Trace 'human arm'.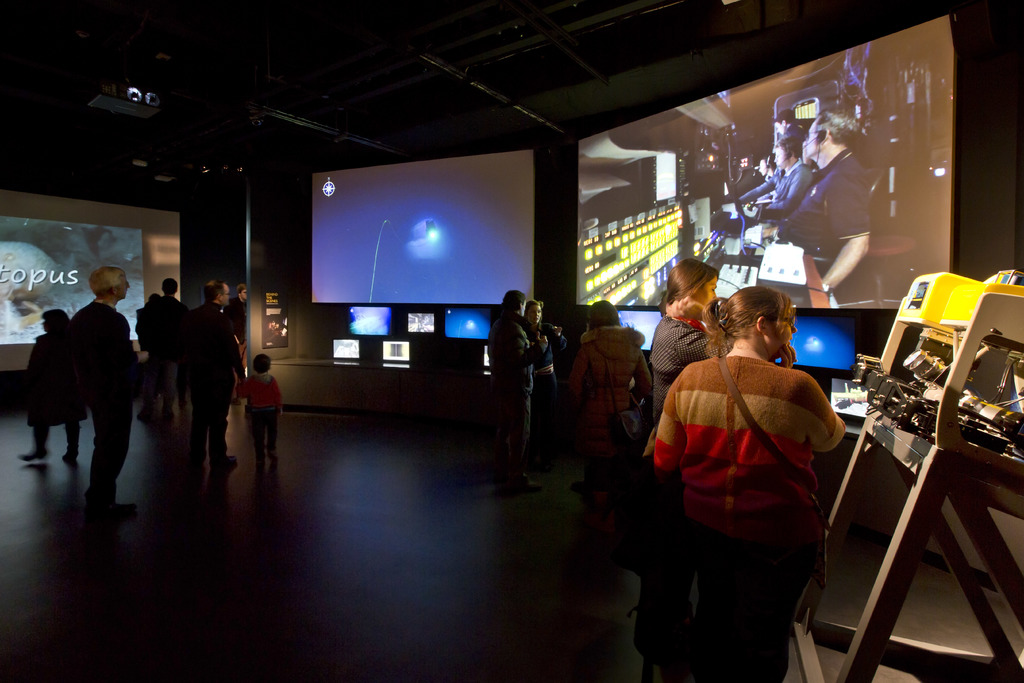
Traced to 232,340,249,380.
